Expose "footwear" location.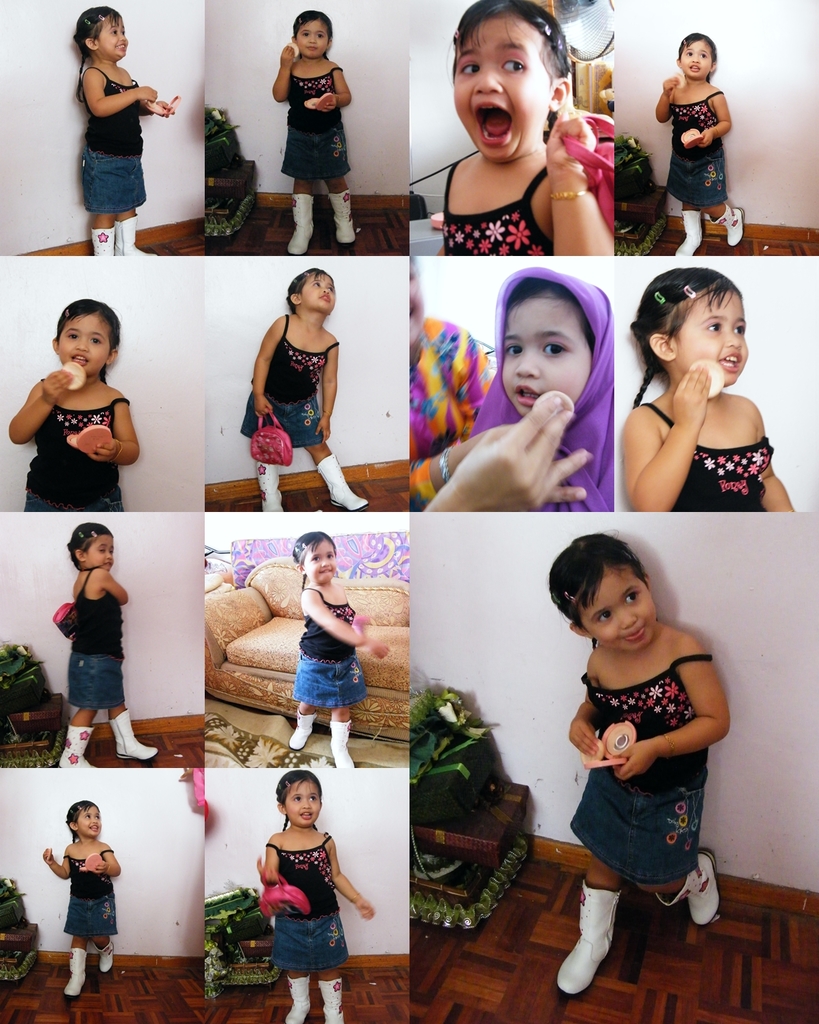
Exposed at rect(710, 205, 746, 245).
